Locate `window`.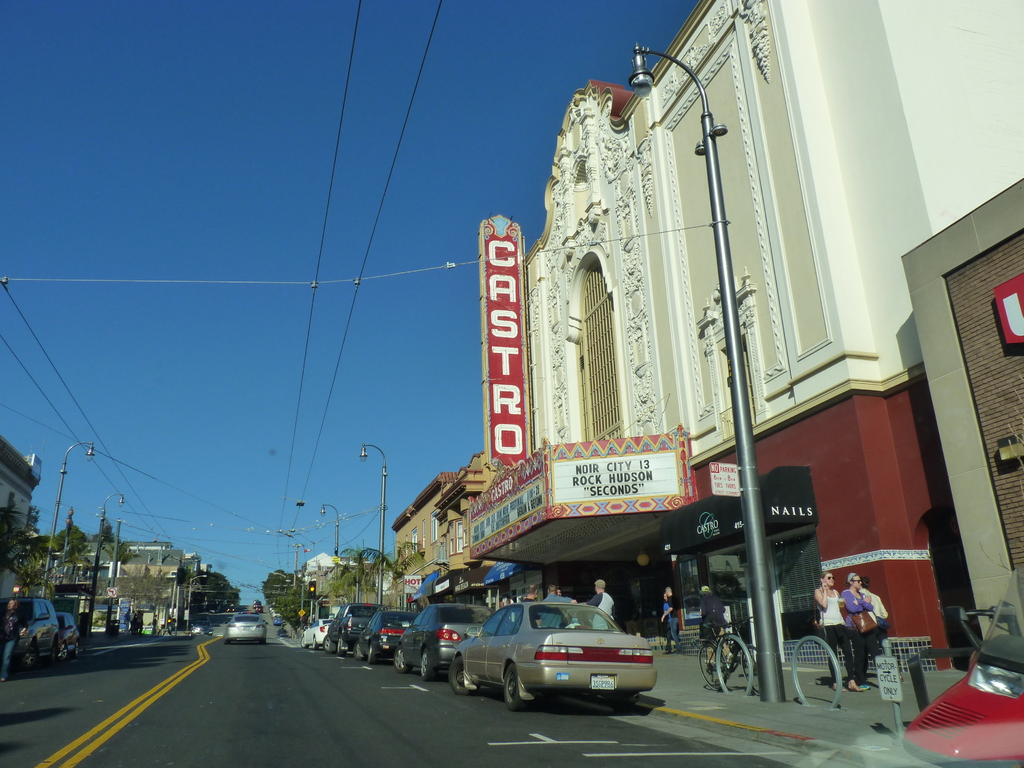
Bounding box: (429, 511, 440, 545).
